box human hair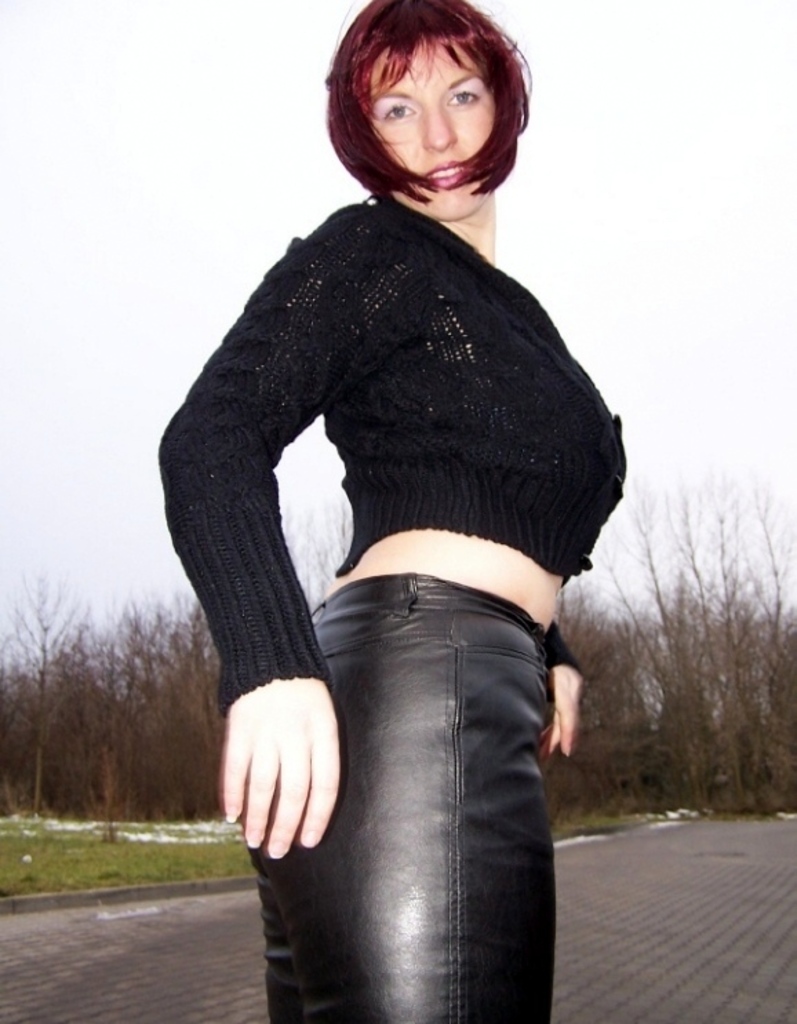
crop(310, 7, 541, 187)
